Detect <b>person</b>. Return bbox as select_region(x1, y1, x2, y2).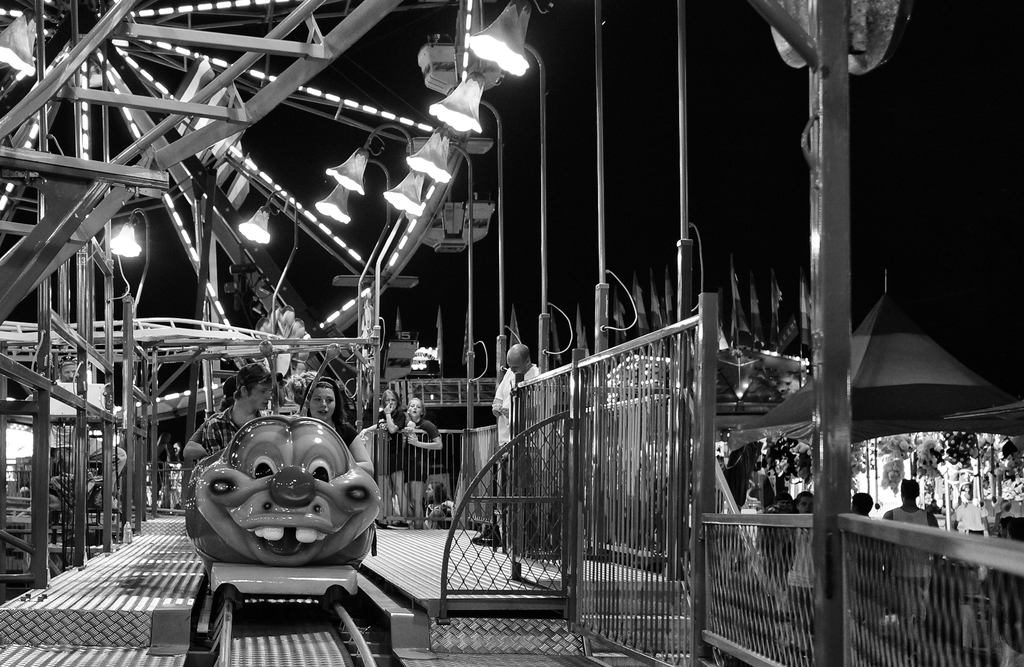
select_region(490, 341, 552, 539).
